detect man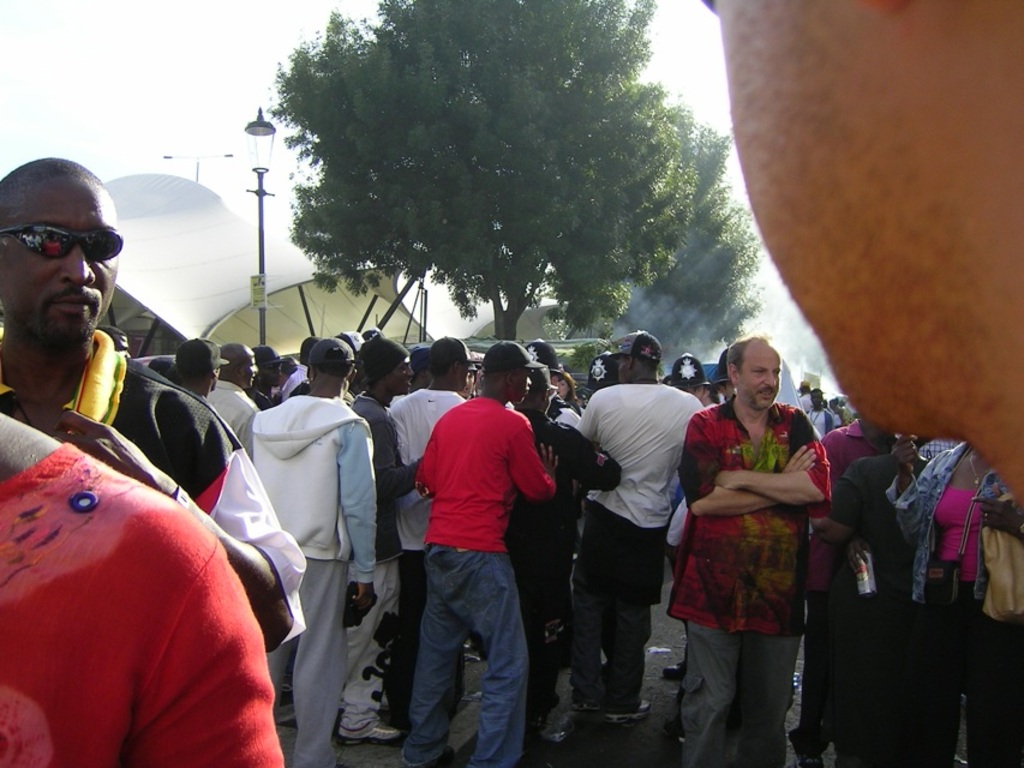
x1=0, y1=157, x2=310, y2=655
